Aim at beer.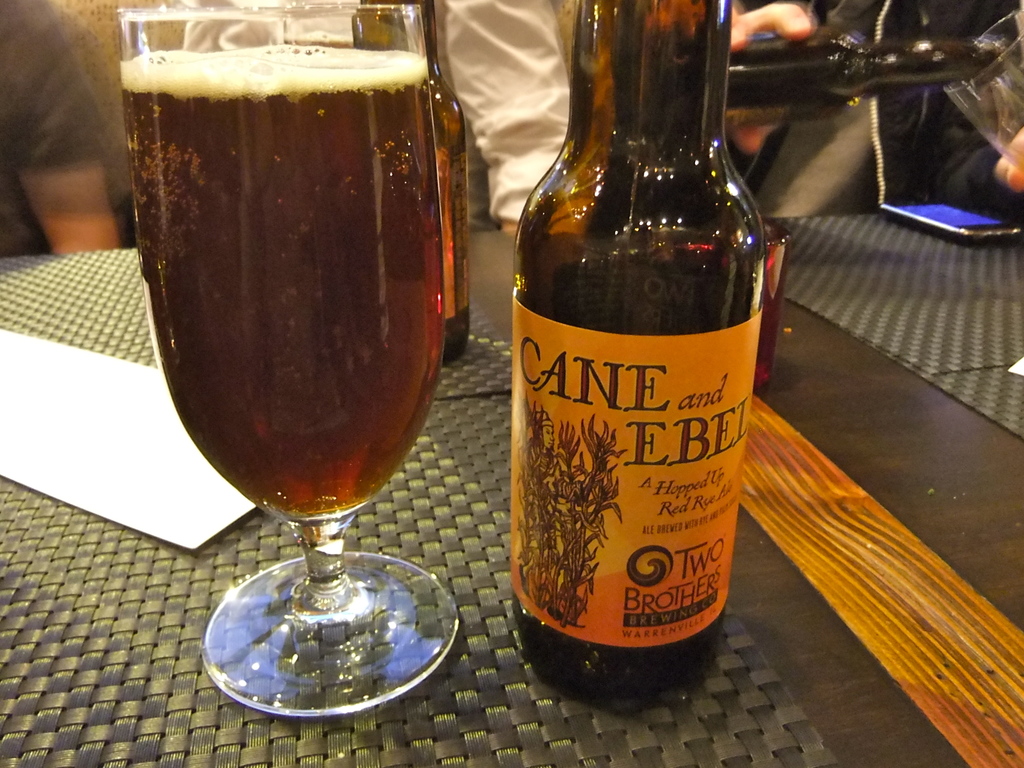
Aimed at detection(124, 0, 472, 723).
